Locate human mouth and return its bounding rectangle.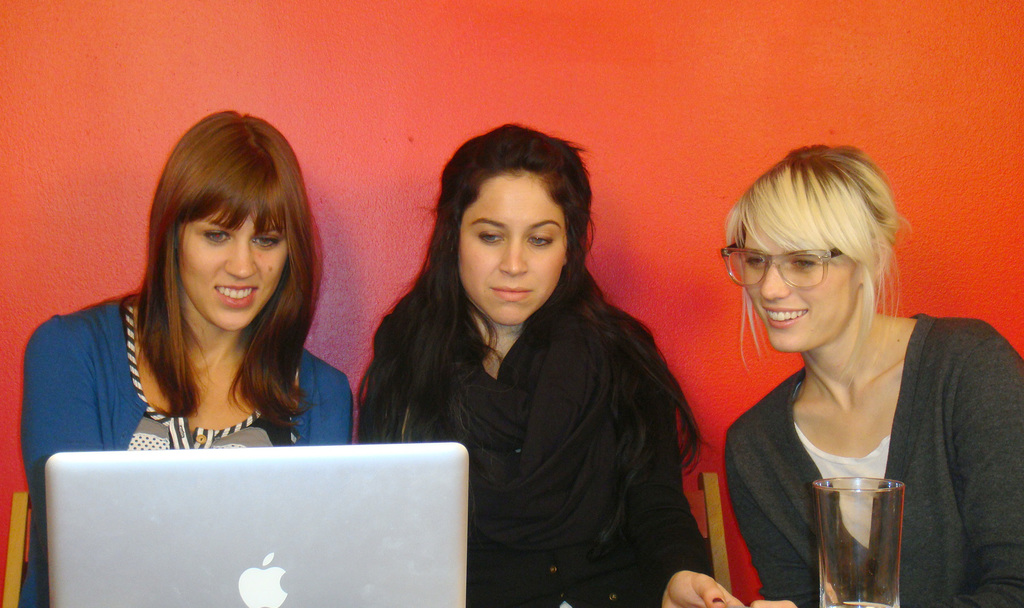
{"x1": 214, "y1": 276, "x2": 263, "y2": 313}.
